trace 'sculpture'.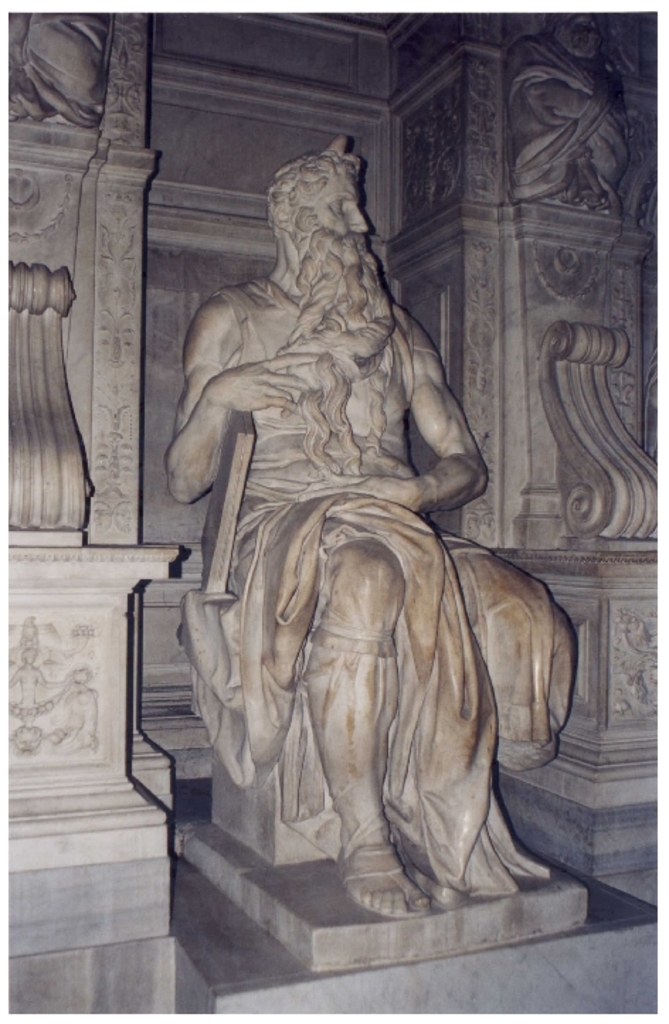
Traced to 142,108,584,980.
